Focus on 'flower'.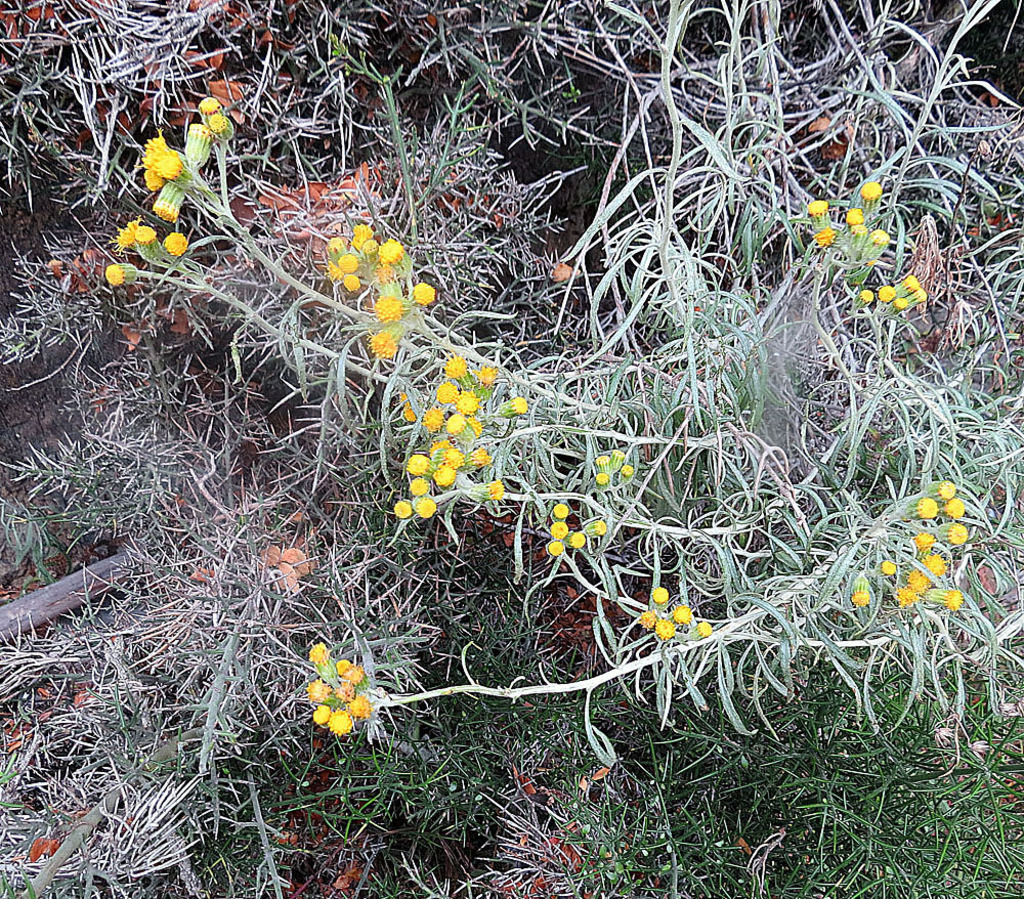
Focused at 847 221 867 240.
